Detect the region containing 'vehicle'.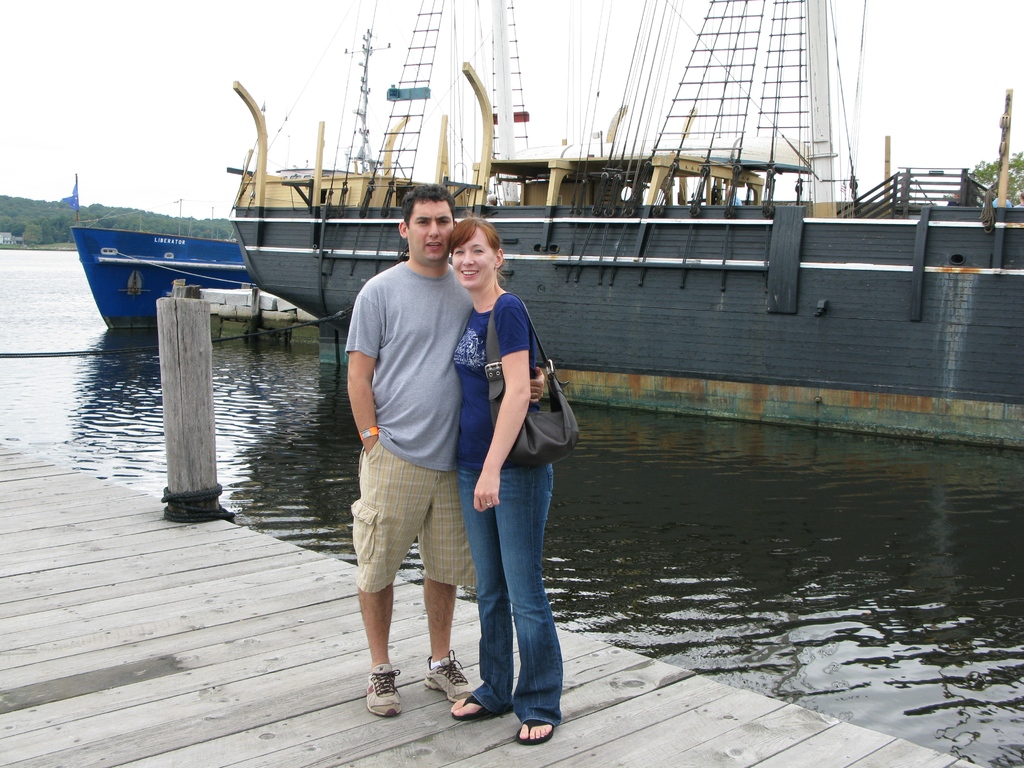
[227, 0, 1023, 451].
